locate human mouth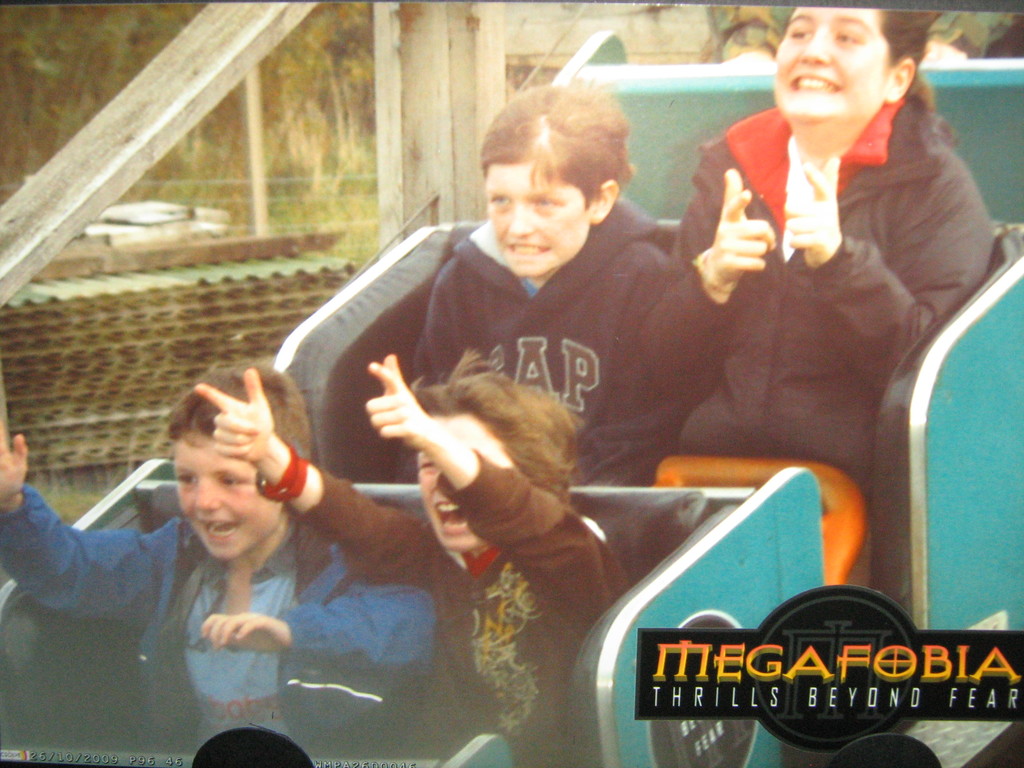
left=784, top=70, right=842, bottom=93
